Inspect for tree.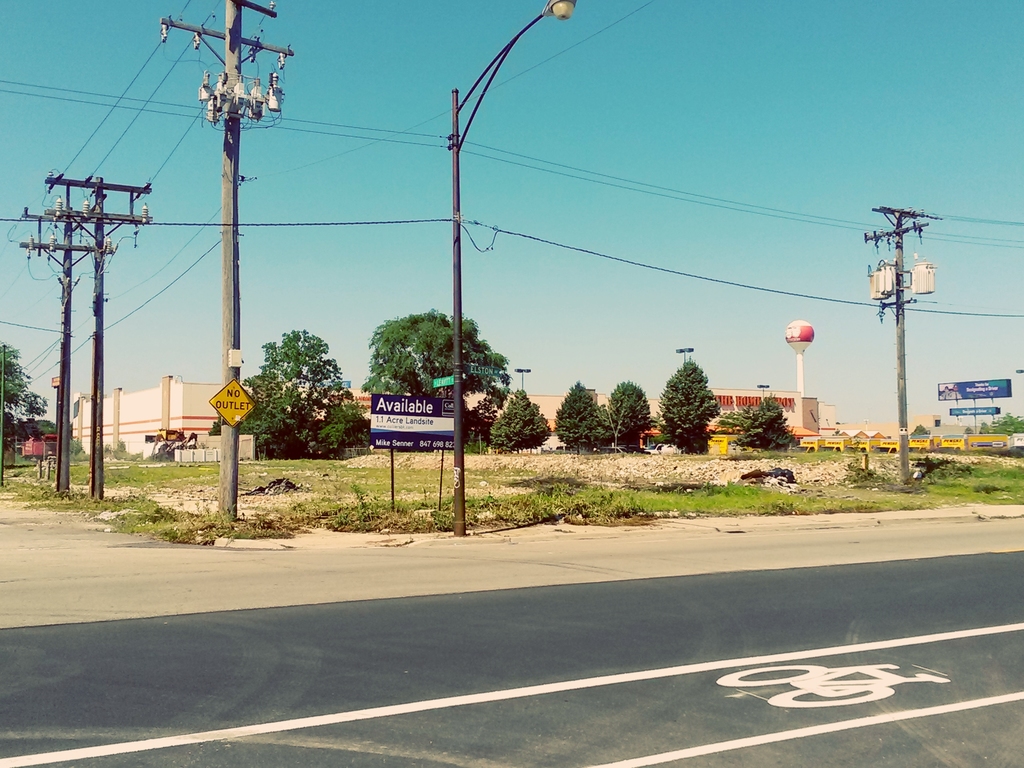
Inspection: <box>985,412,1023,436</box>.
